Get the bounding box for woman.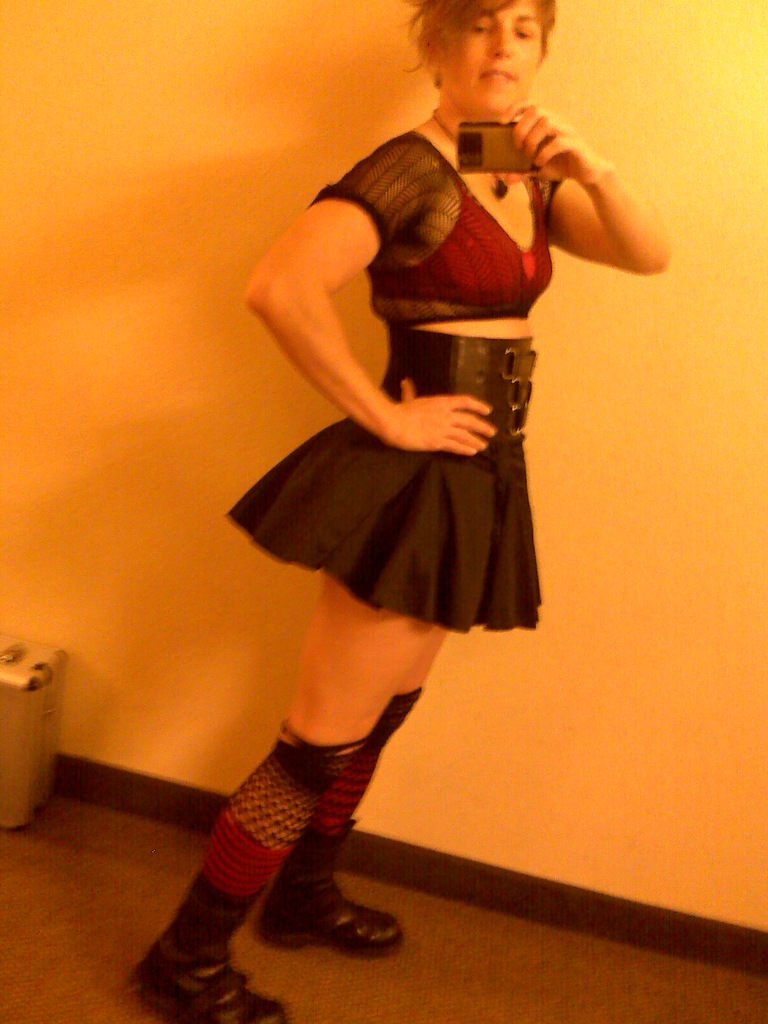
select_region(140, 0, 667, 1023).
